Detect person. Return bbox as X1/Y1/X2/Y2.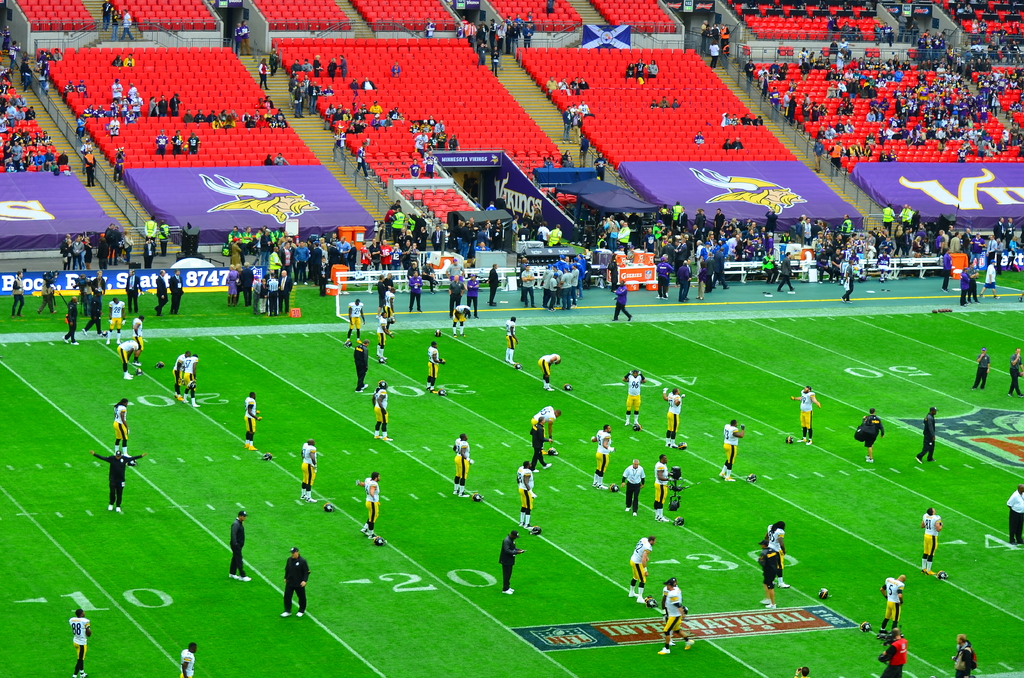
279/538/316/625.
